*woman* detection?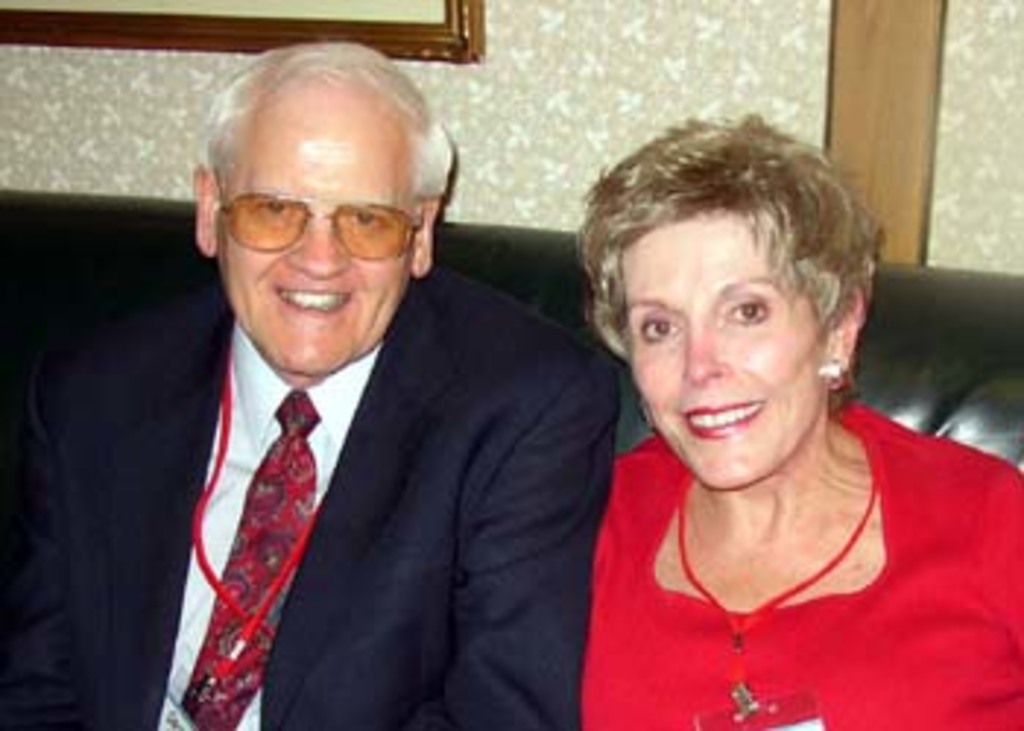
492, 102, 1009, 730
